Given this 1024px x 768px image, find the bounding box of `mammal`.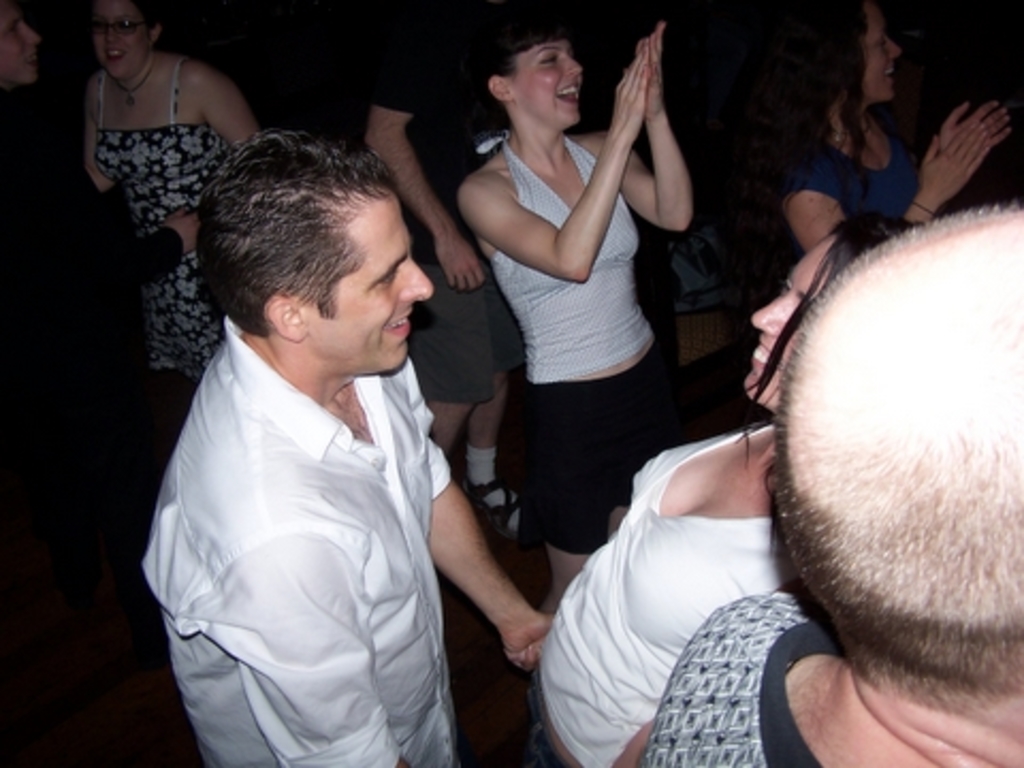
left=143, top=126, right=484, bottom=766.
